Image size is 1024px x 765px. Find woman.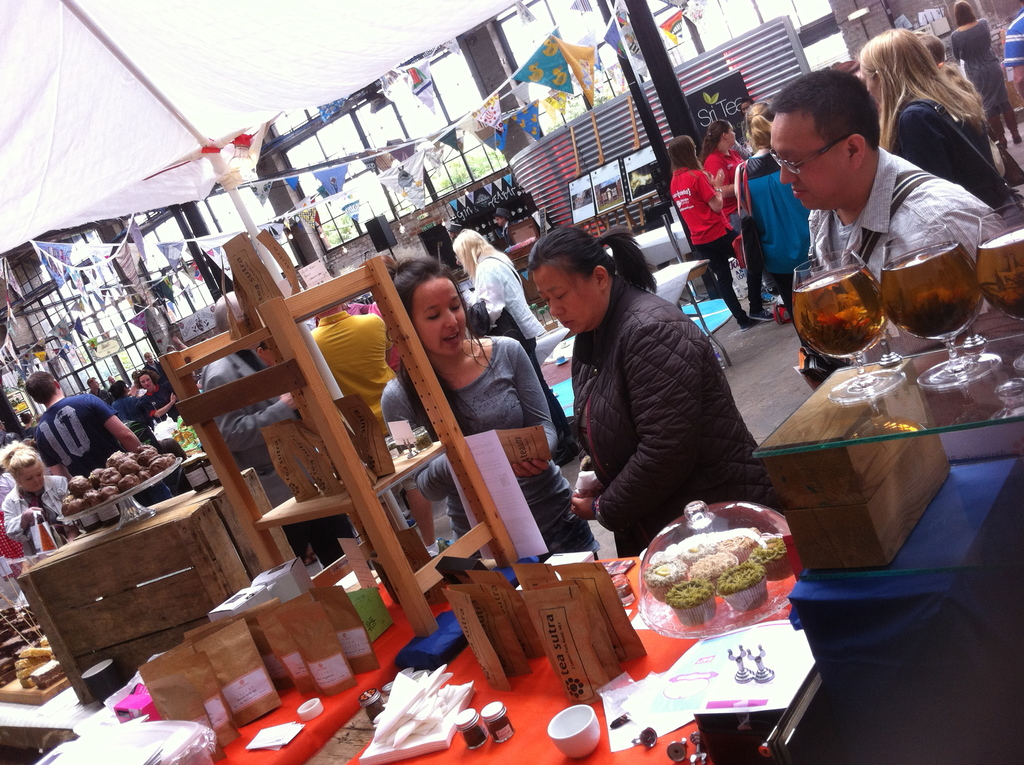
pyautogui.locateOnScreen(0, 437, 70, 553).
